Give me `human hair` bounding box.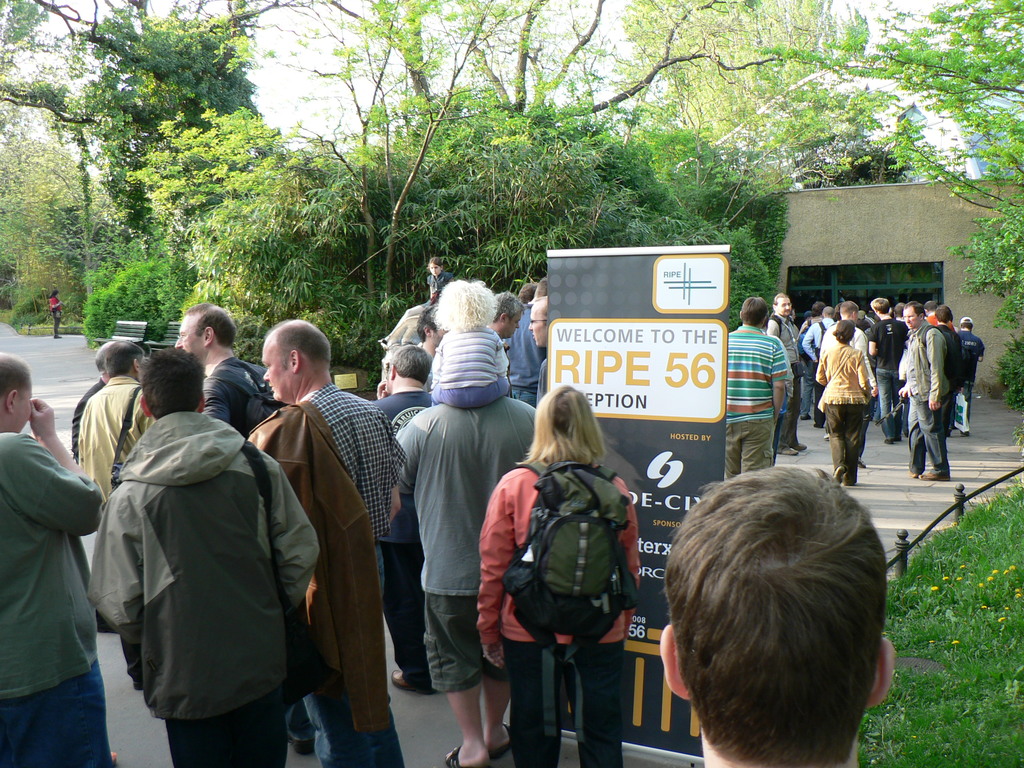
BBox(869, 296, 888, 315).
